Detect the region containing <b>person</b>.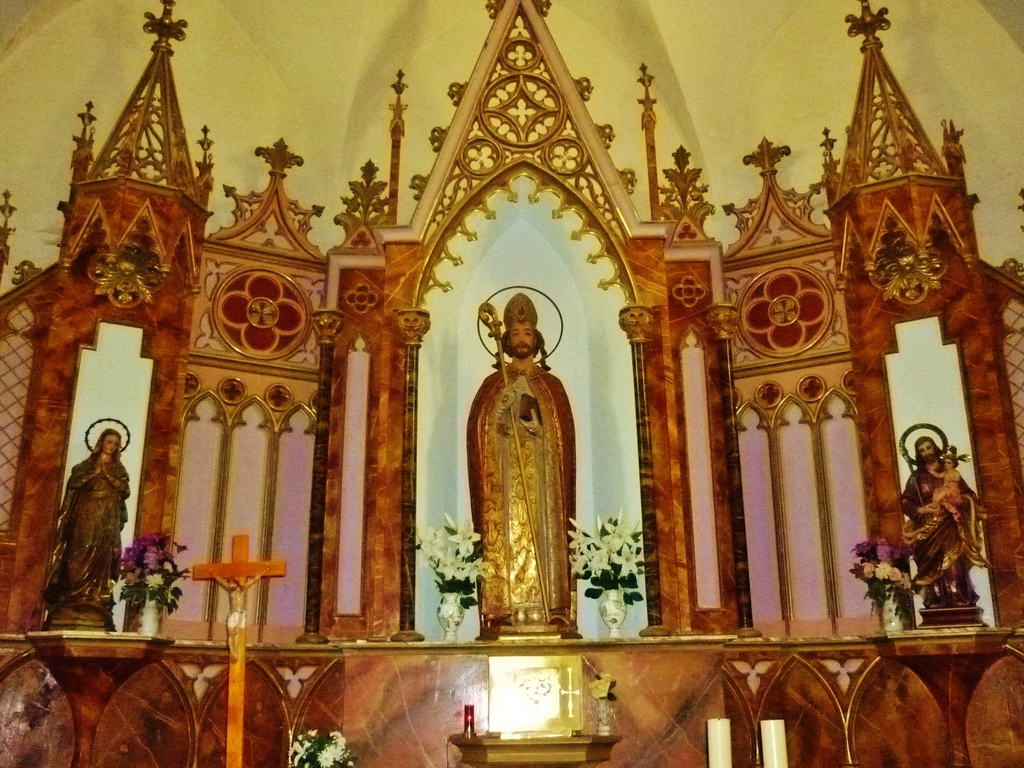
<region>897, 431, 991, 606</region>.
